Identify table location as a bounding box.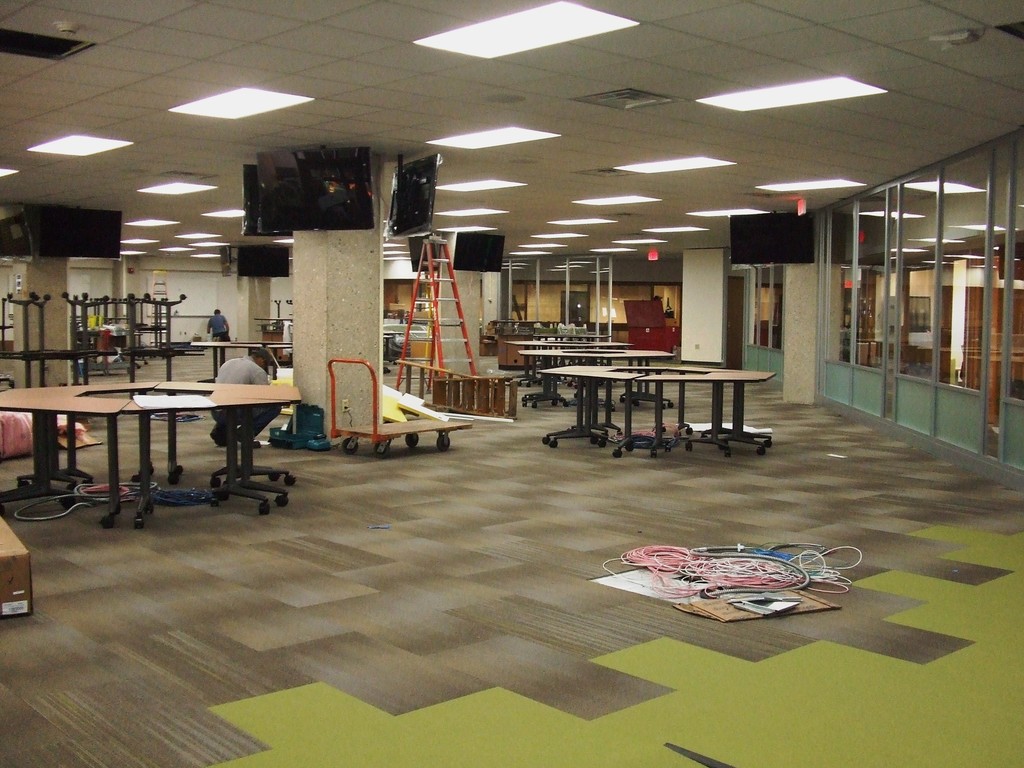
[x1=515, y1=346, x2=669, y2=422].
